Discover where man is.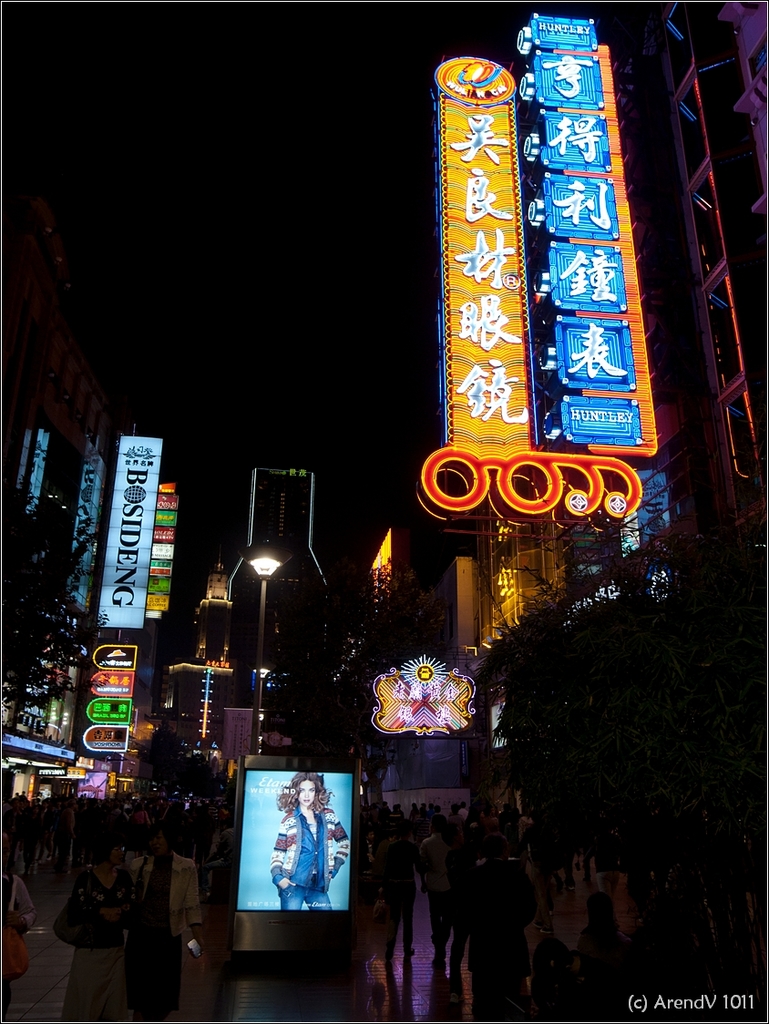
Discovered at crop(117, 817, 222, 1023).
